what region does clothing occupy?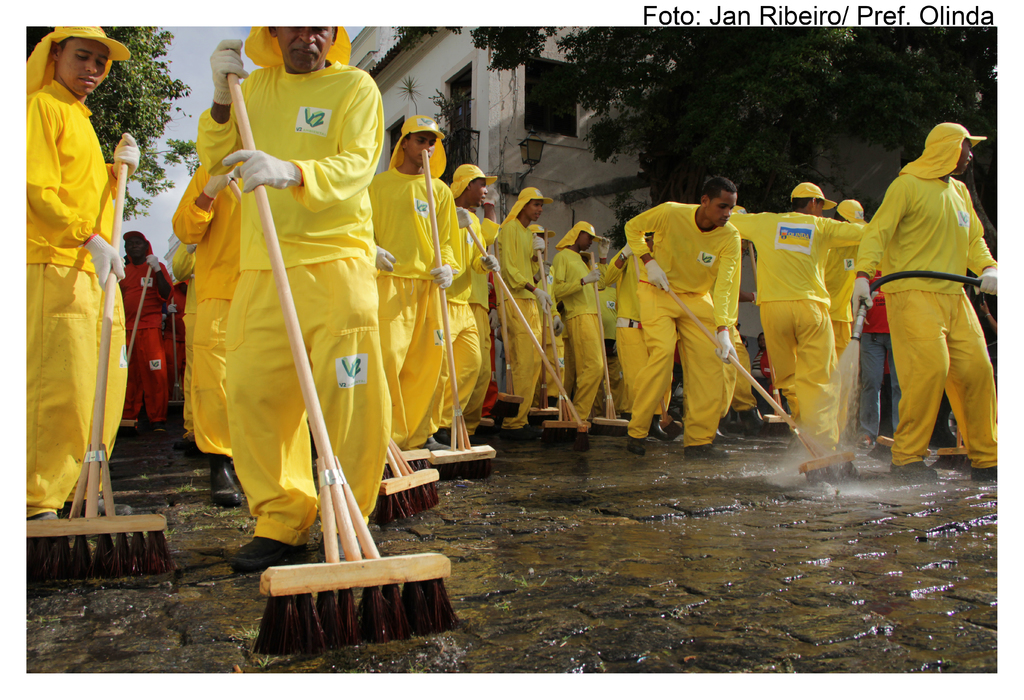
860 270 902 439.
